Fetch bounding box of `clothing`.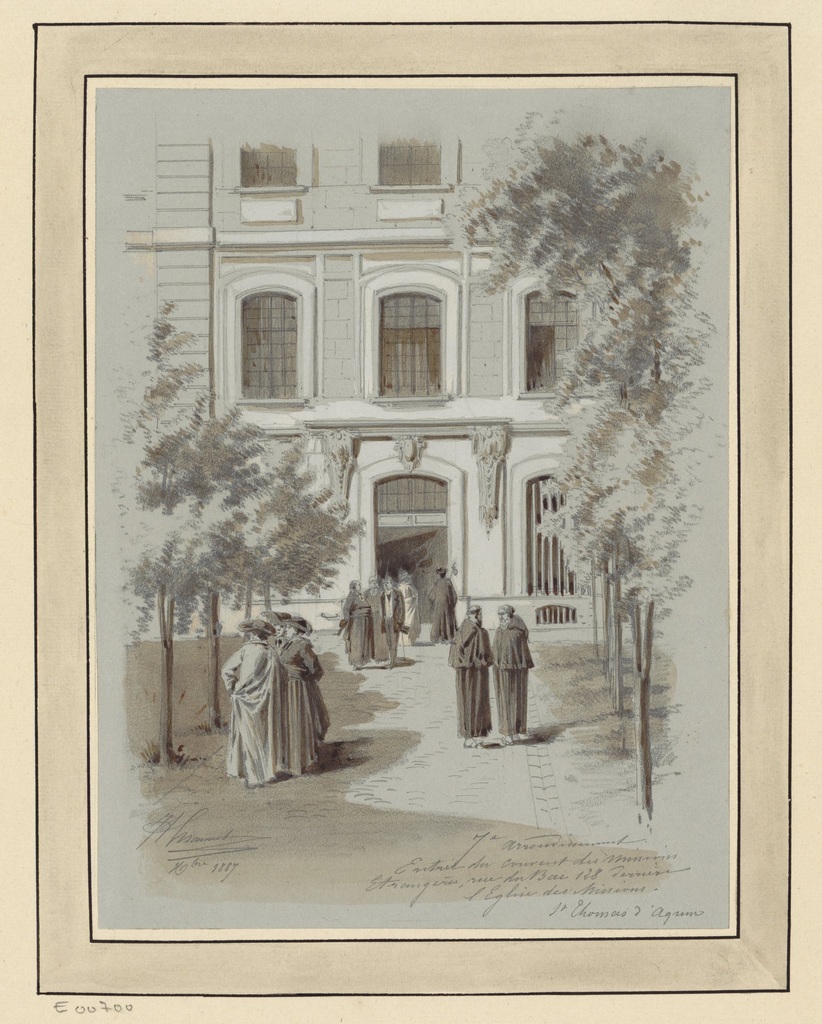
Bbox: l=431, t=575, r=456, b=638.
